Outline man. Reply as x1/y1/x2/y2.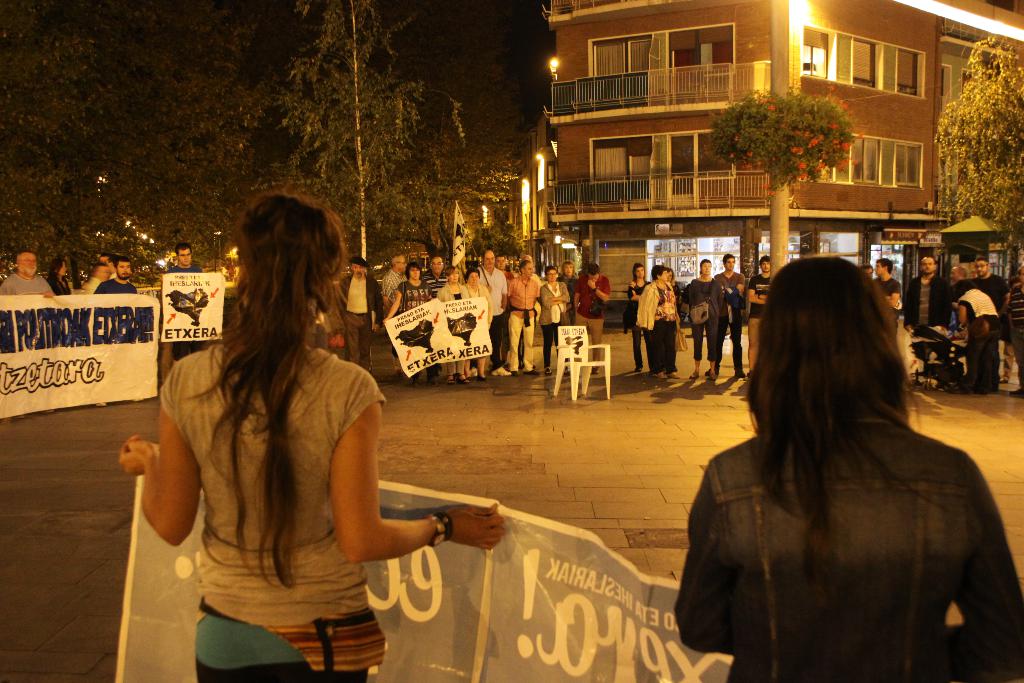
866/263/901/327.
